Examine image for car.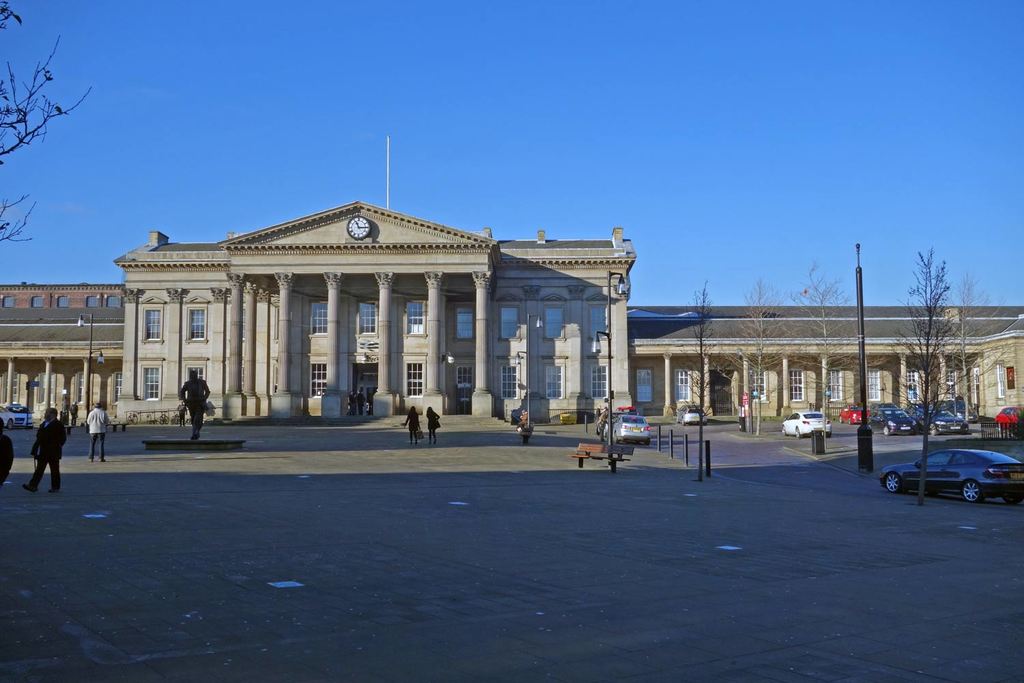
Examination result: 924/402/968/434.
